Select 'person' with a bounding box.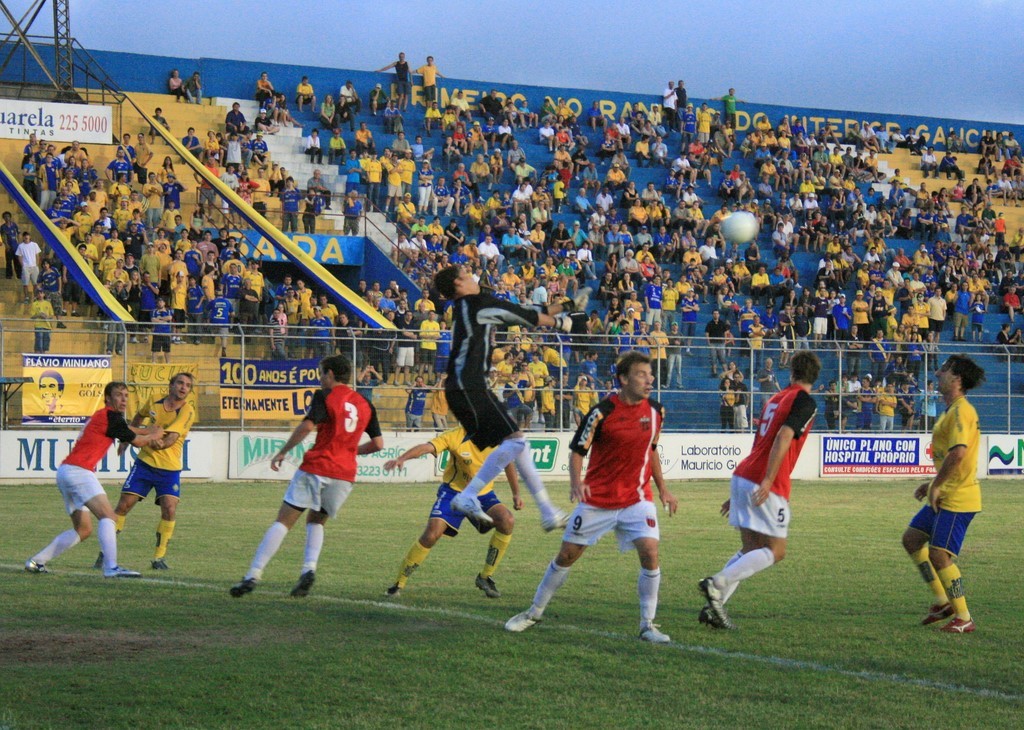
710,86,745,130.
